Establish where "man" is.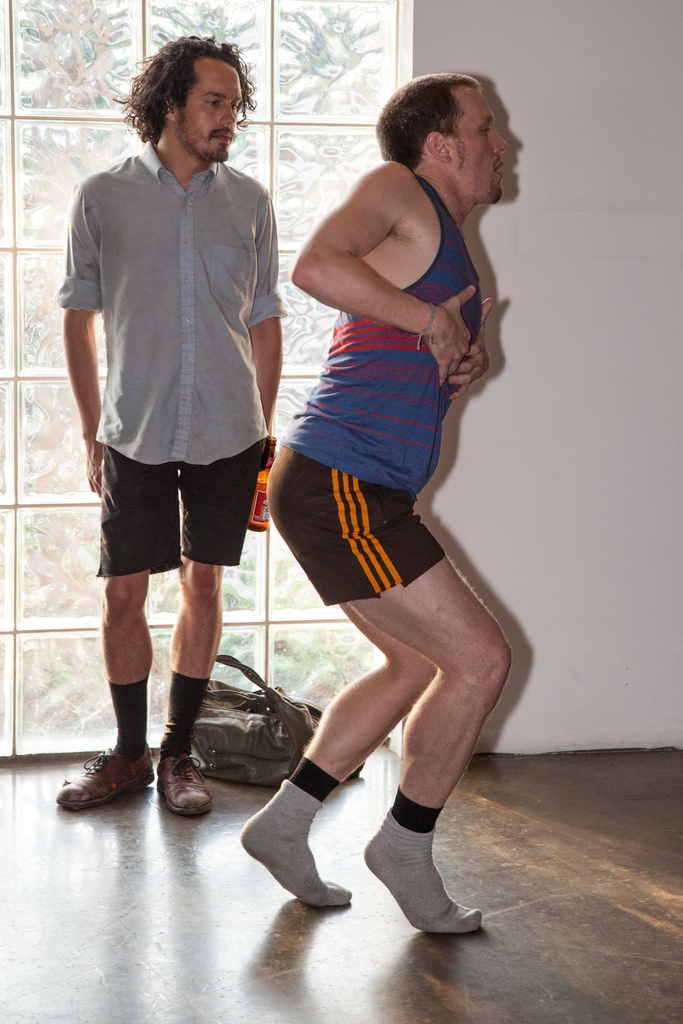
Established at 52,38,299,845.
